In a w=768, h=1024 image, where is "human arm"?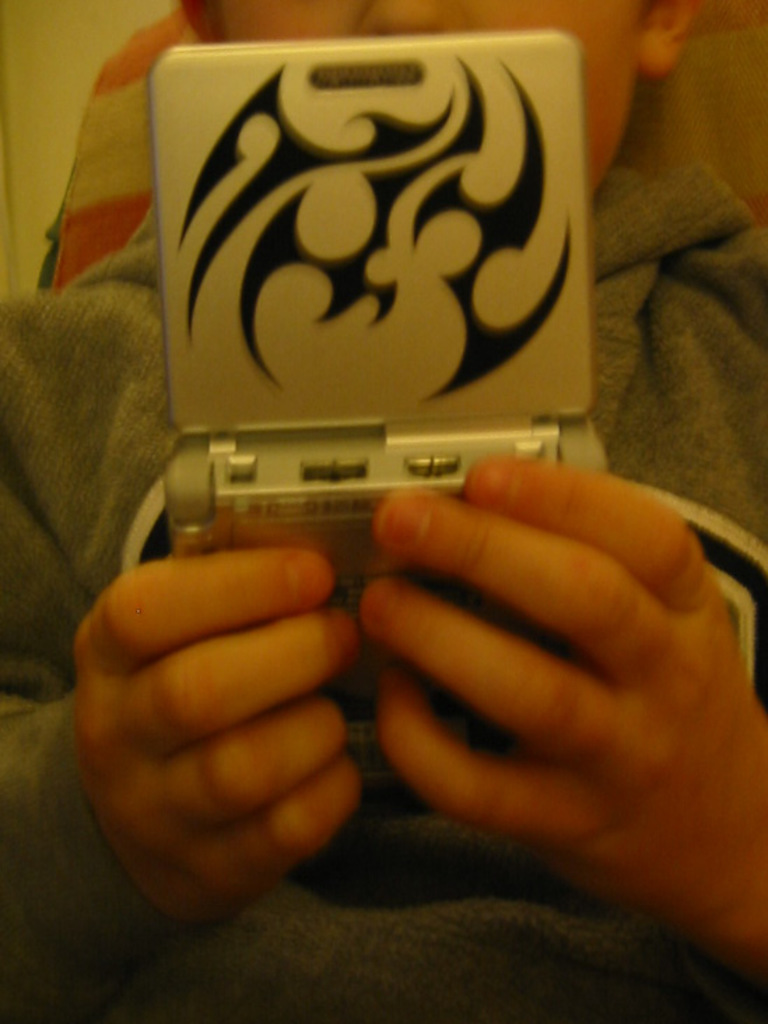
360/449/767/983.
